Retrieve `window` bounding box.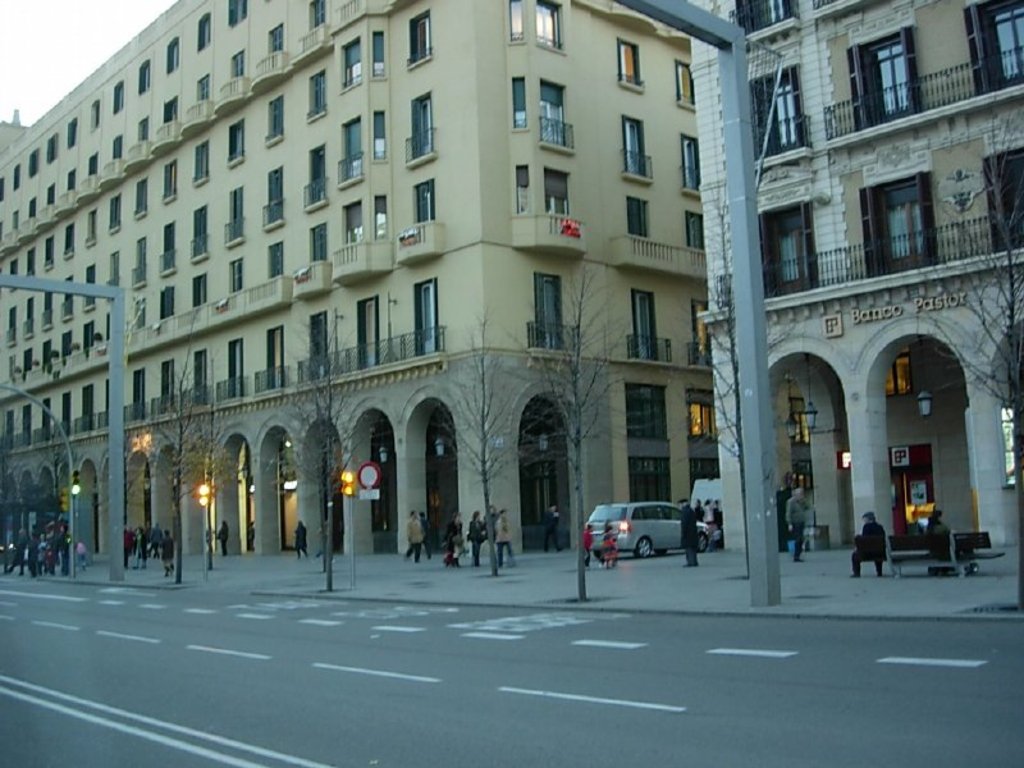
Bounding box: <bbox>196, 348, 209, 415</bbox>.
